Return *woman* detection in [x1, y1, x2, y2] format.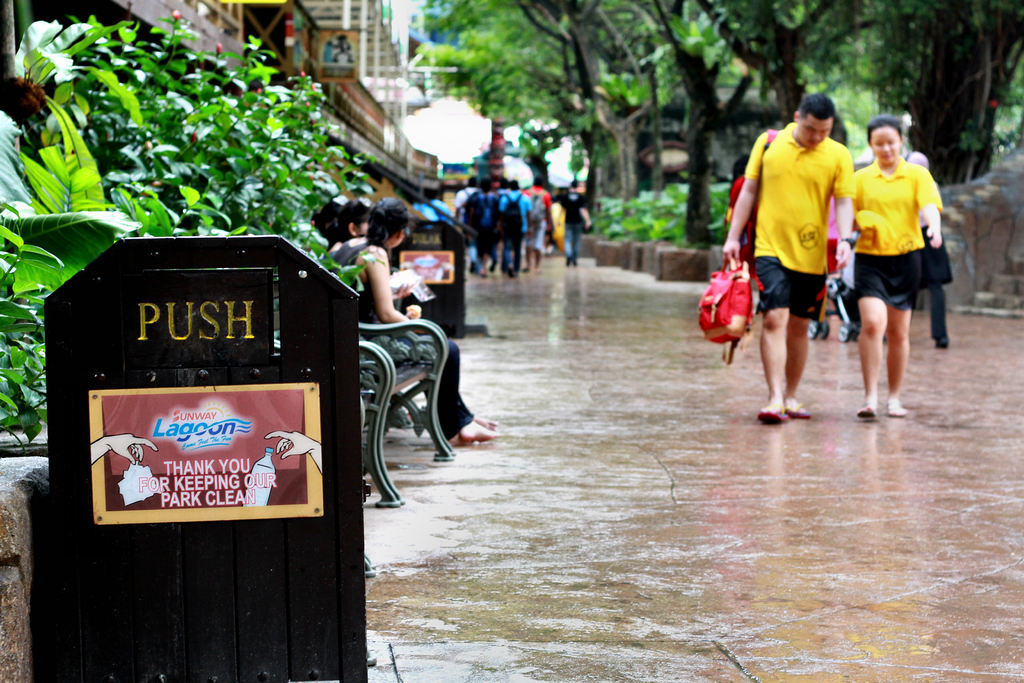
[335, 190, 500, 451].
